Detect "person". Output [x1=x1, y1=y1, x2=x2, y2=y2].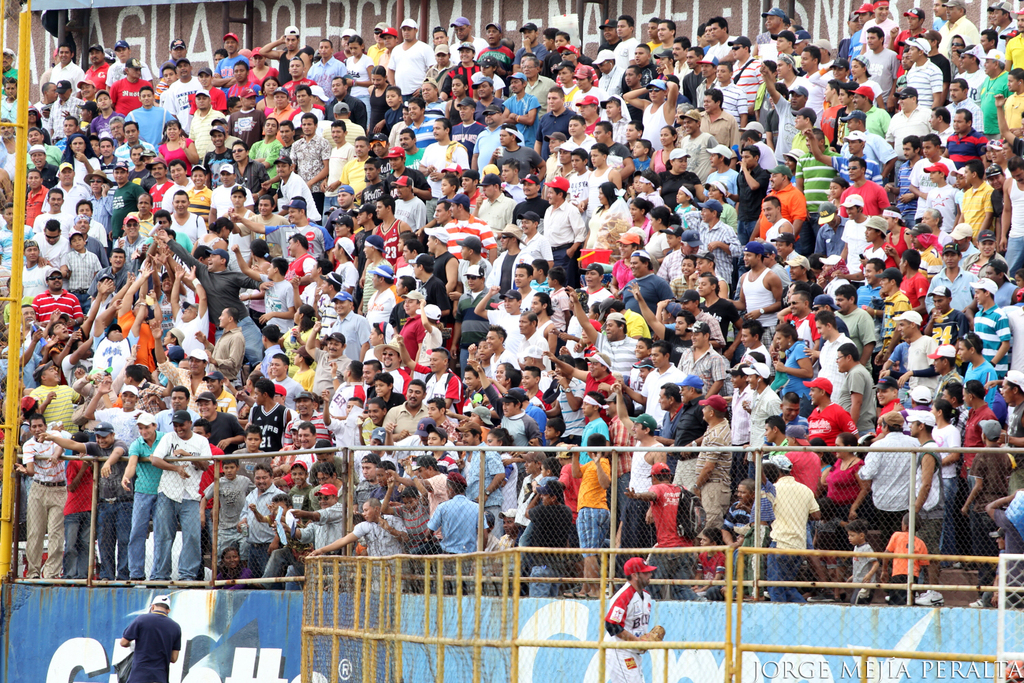
[x1=121, y1=410, x2=163, y2=581].
